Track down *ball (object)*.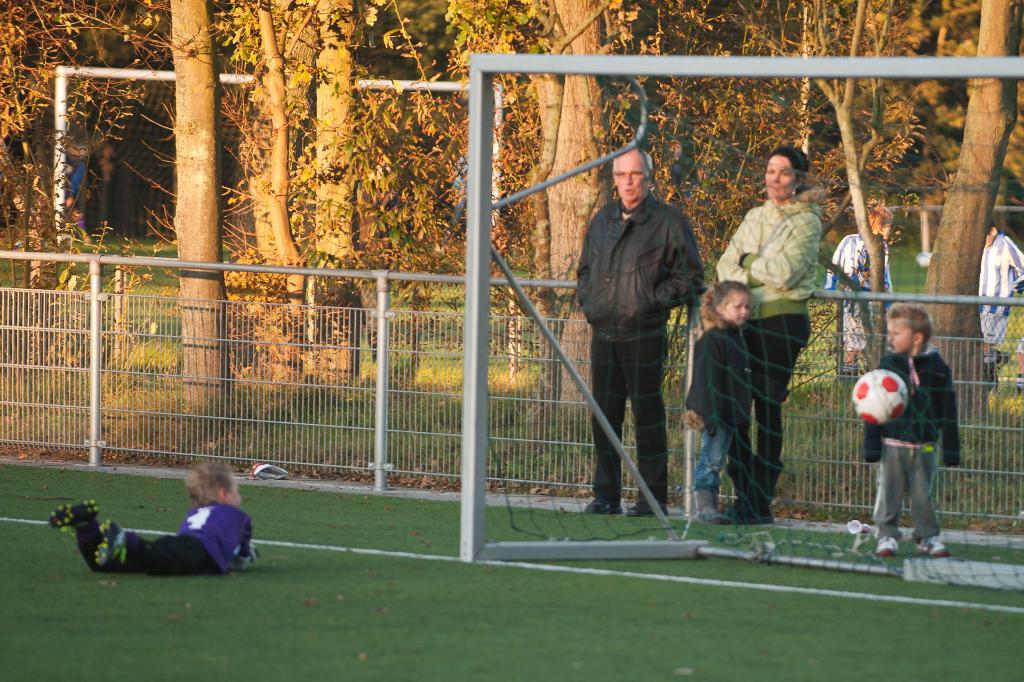
Tracked to rect(845, 368, 905, 430).
